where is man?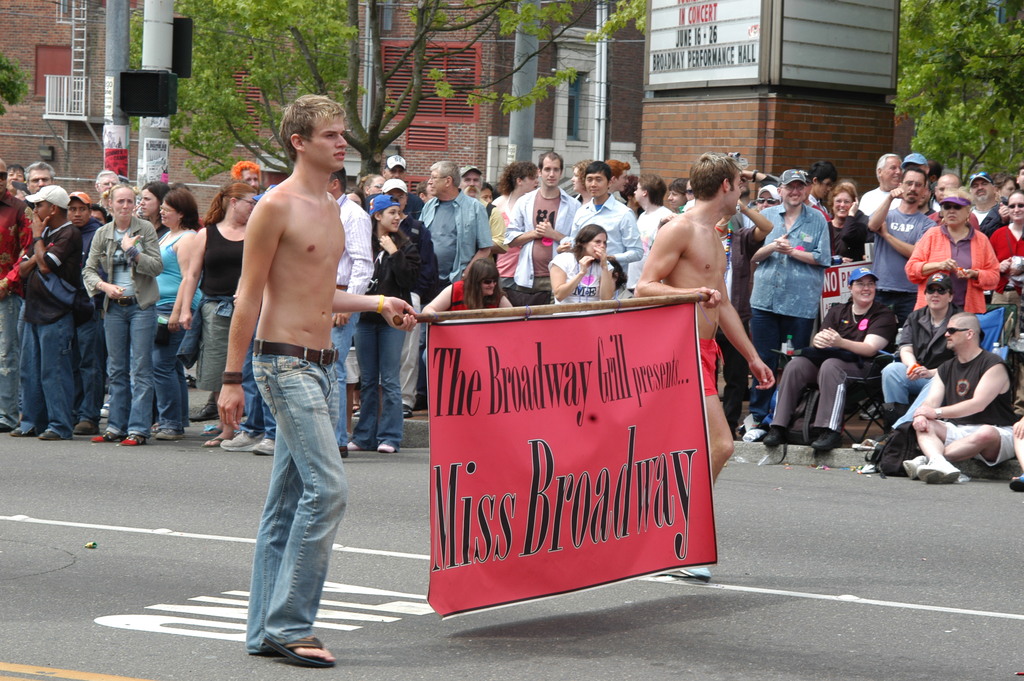
box(414, 161, 495, 289).
